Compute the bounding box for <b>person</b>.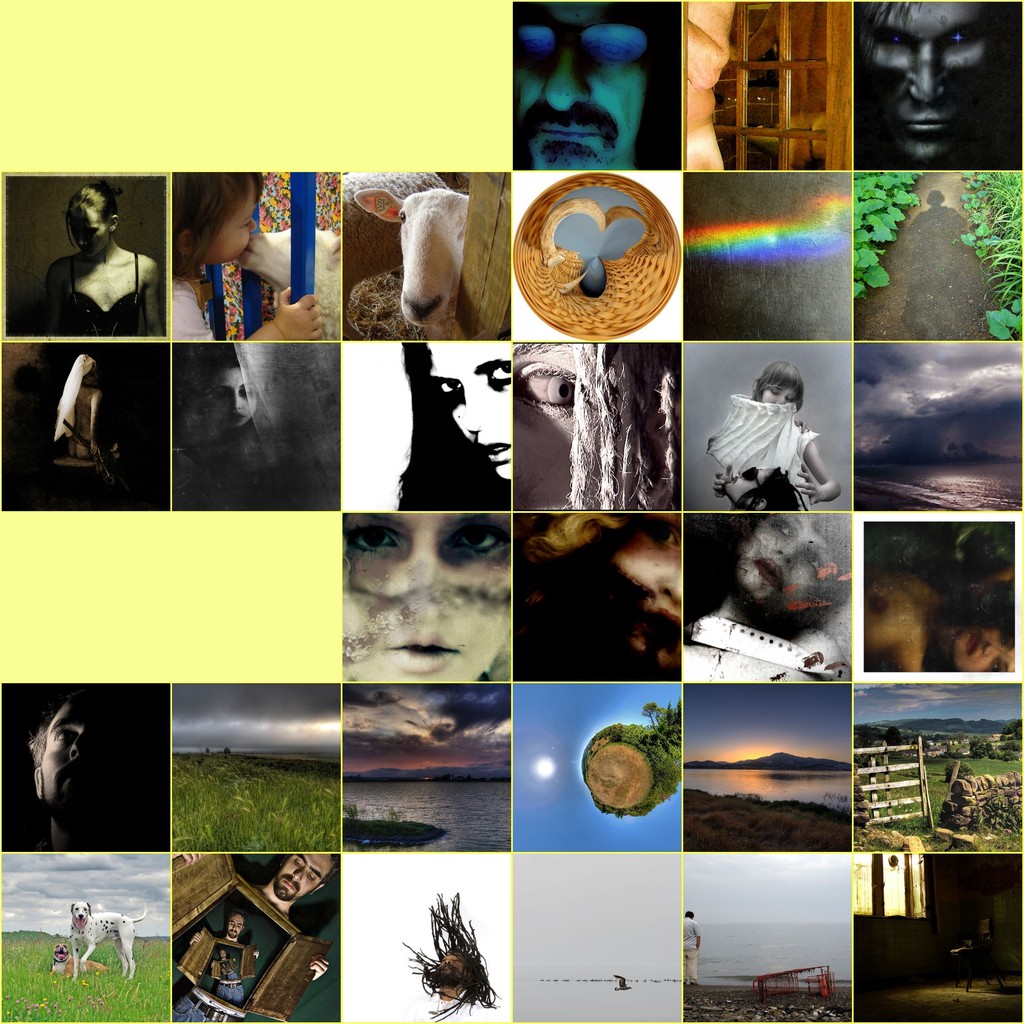
rect(518, 339, 684, 515).
